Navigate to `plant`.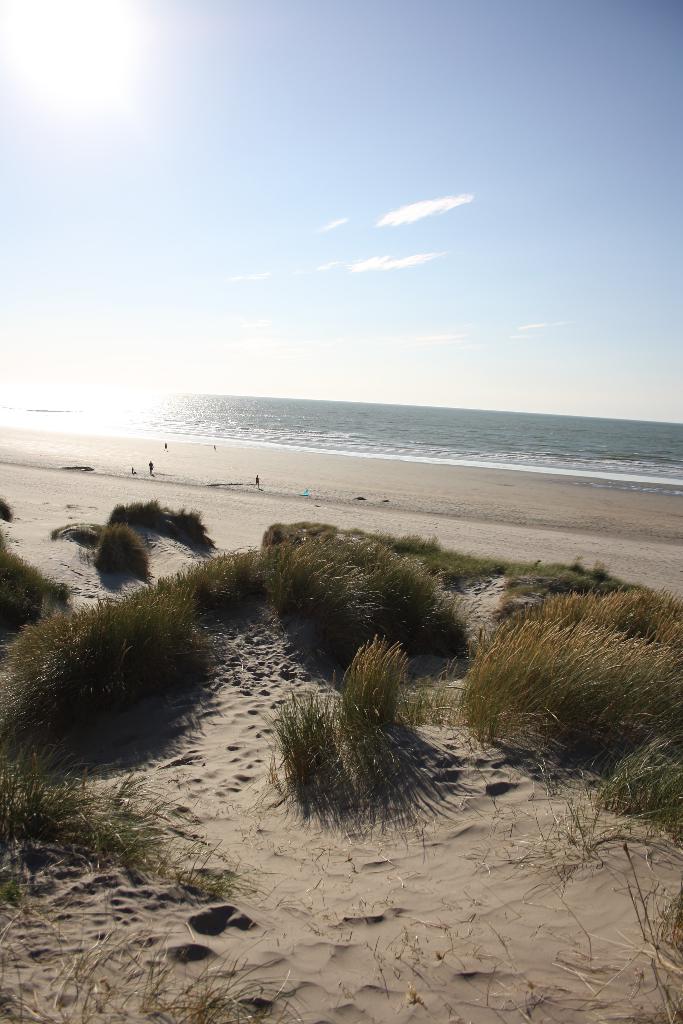
Navigation target: box(0, 494, 17, 522).
